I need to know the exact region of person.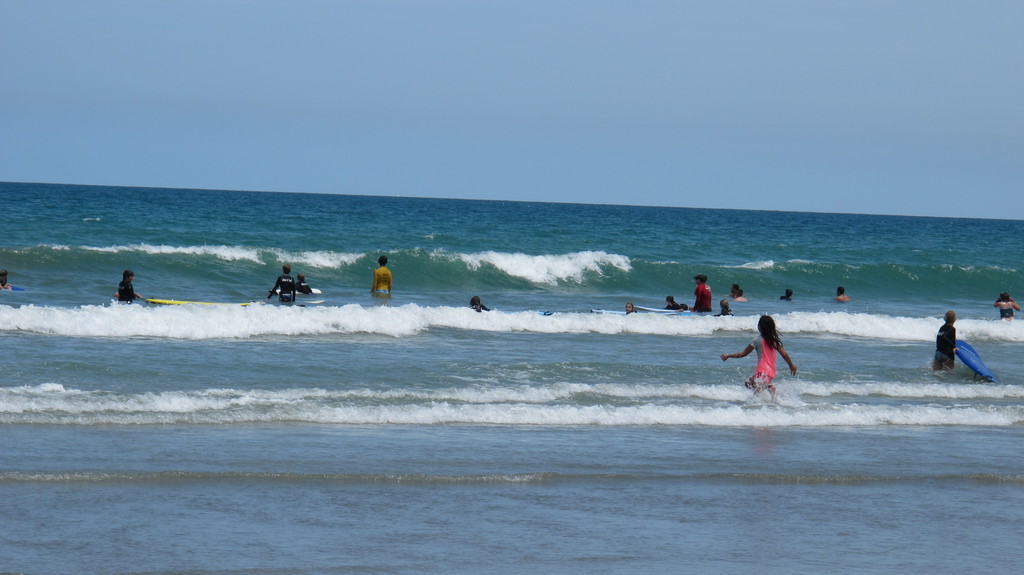
Region: x1=716, y1=298, x2=734, y2=316.
